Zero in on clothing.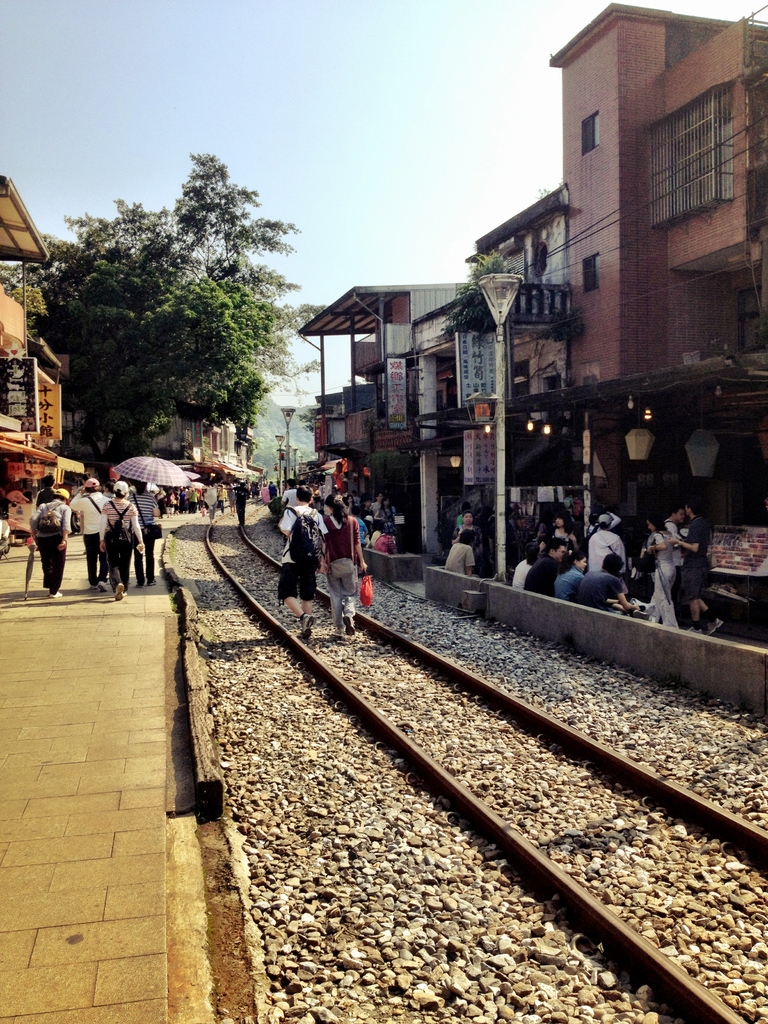
Zeroed in: bbox=[520, 550, 553, 599].
